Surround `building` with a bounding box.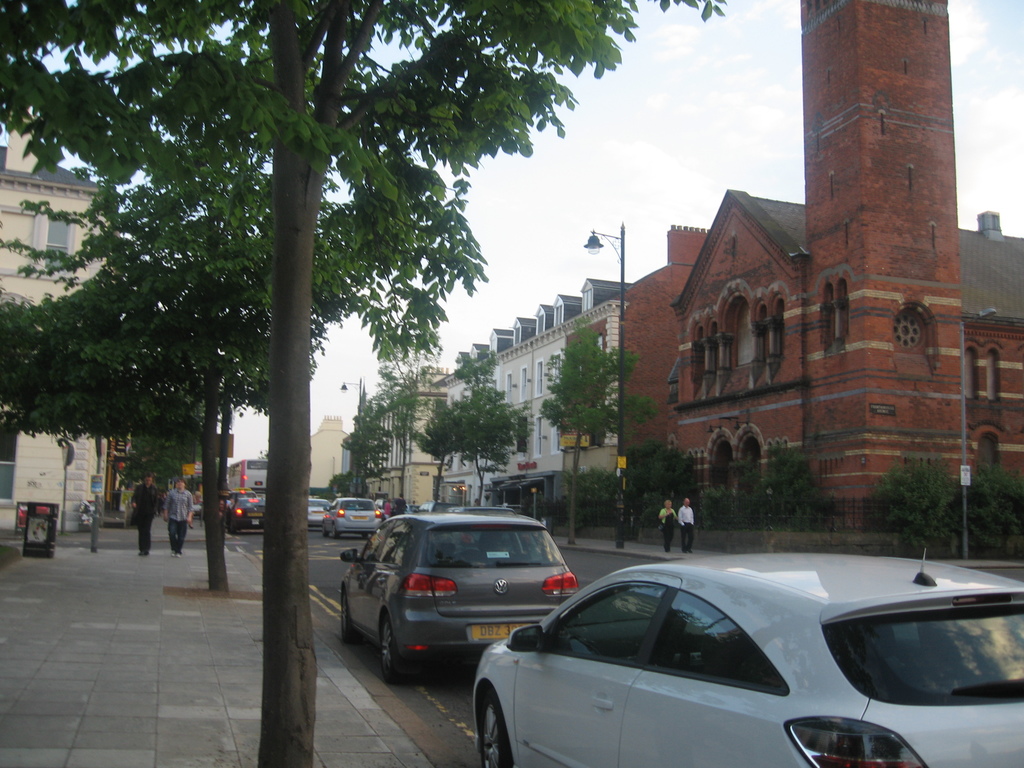
l=618, t=0, r=1023, b=536.
